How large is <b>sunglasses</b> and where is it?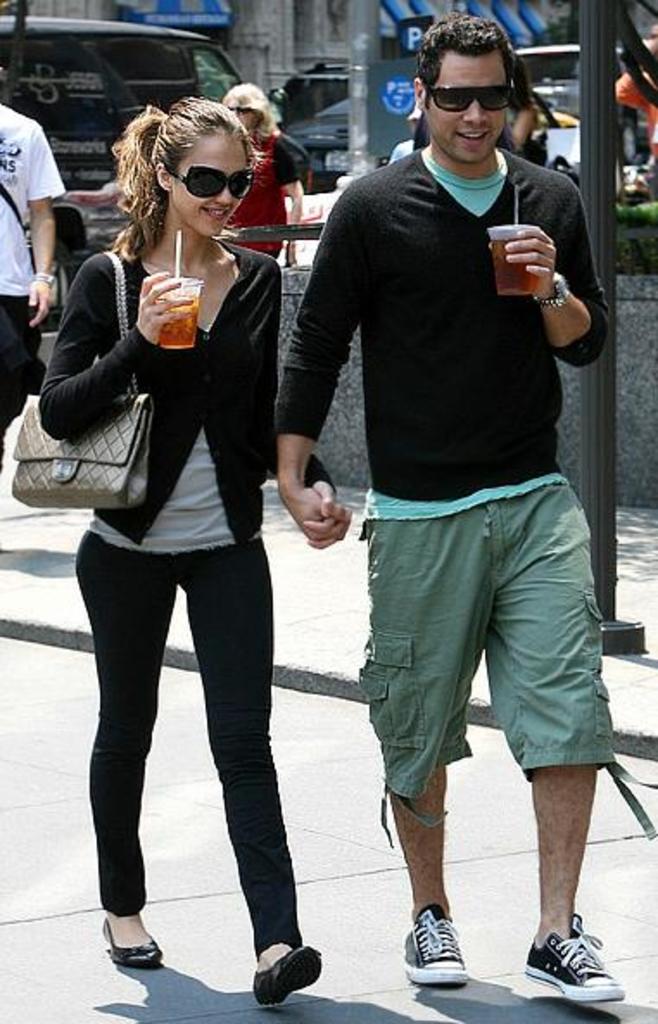
Bounding box: left=173, top=166, right=256, bottom=199.
